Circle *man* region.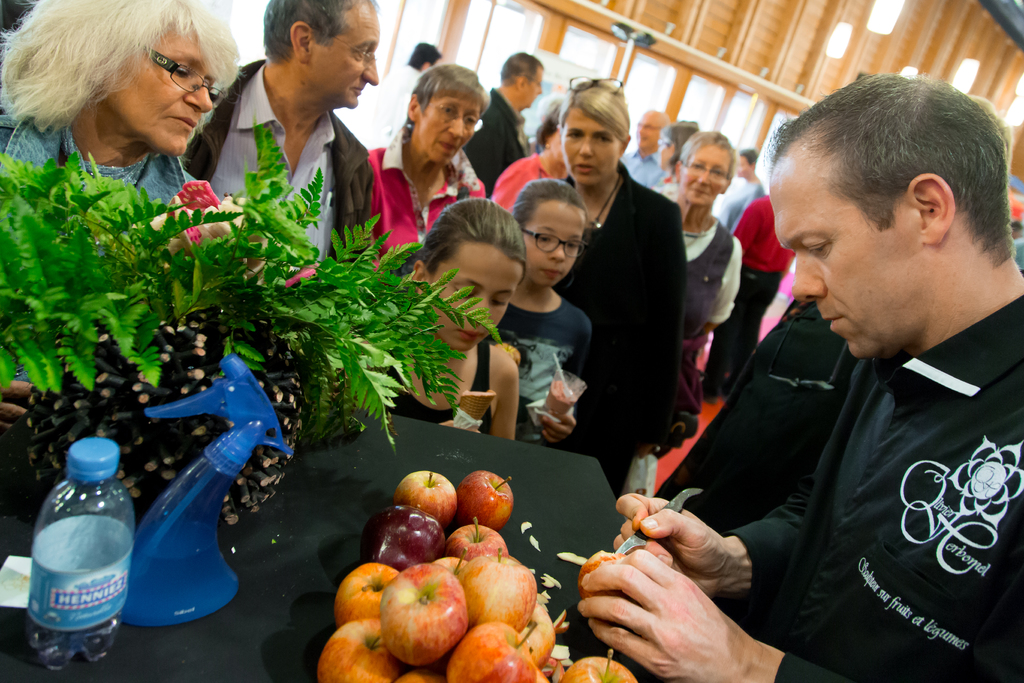
Region: x1=364, y1=40, x2=449, y2=147.
